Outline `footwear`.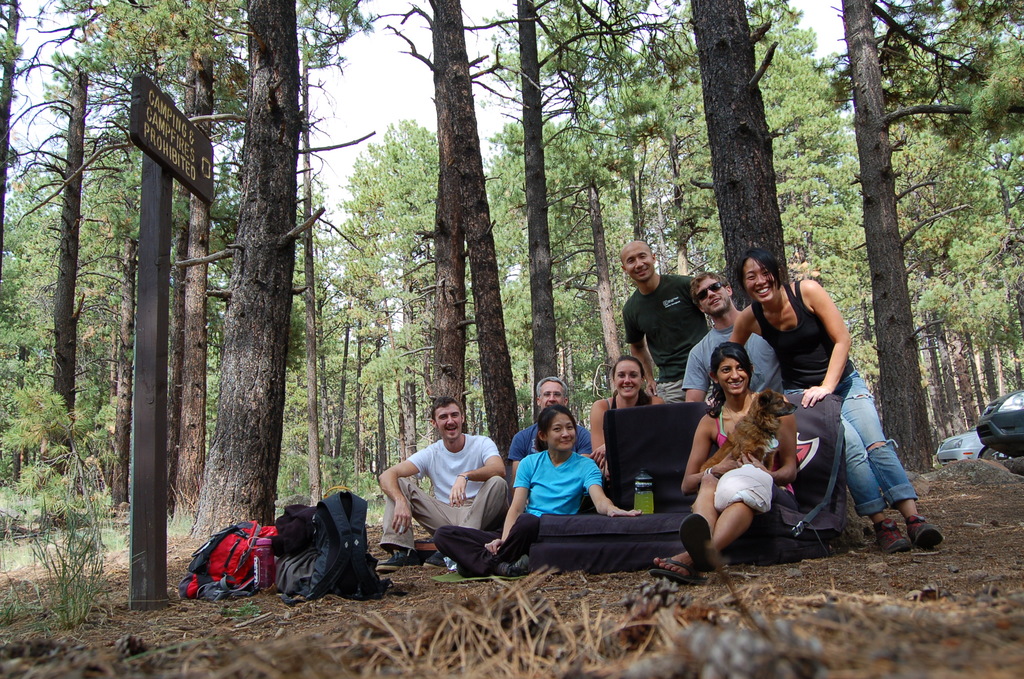
Outline: (x1=374, y1=553, x2=417, y2=575).
